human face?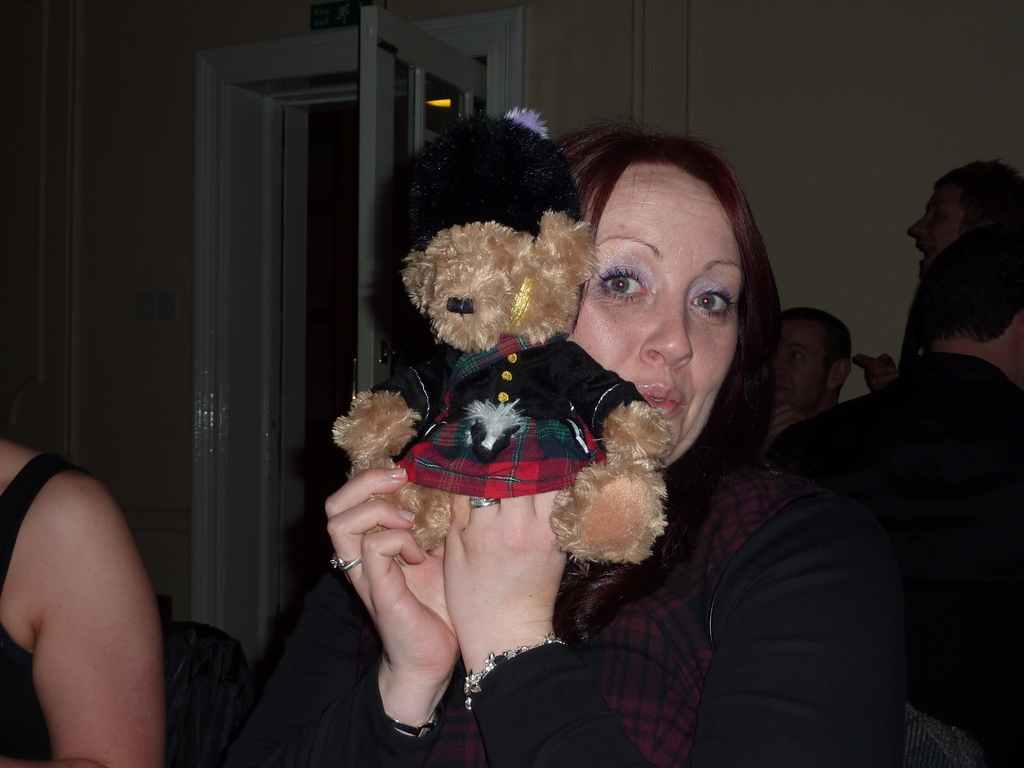
locate(578, 166, 744, 468)
